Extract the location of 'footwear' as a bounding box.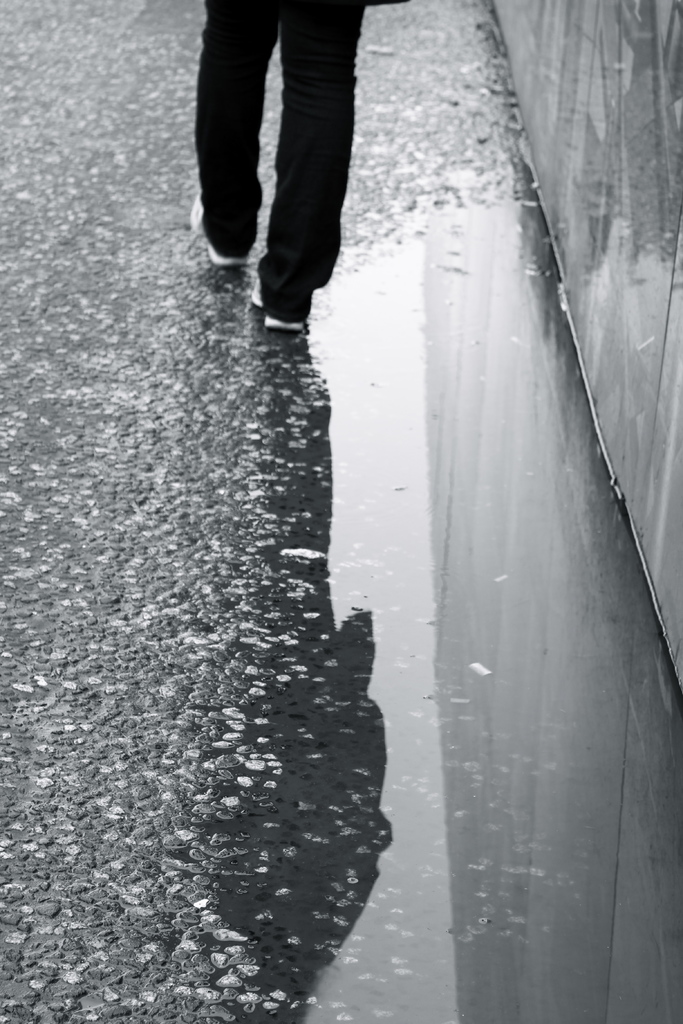
select_region(247, 278, 306, 333).
